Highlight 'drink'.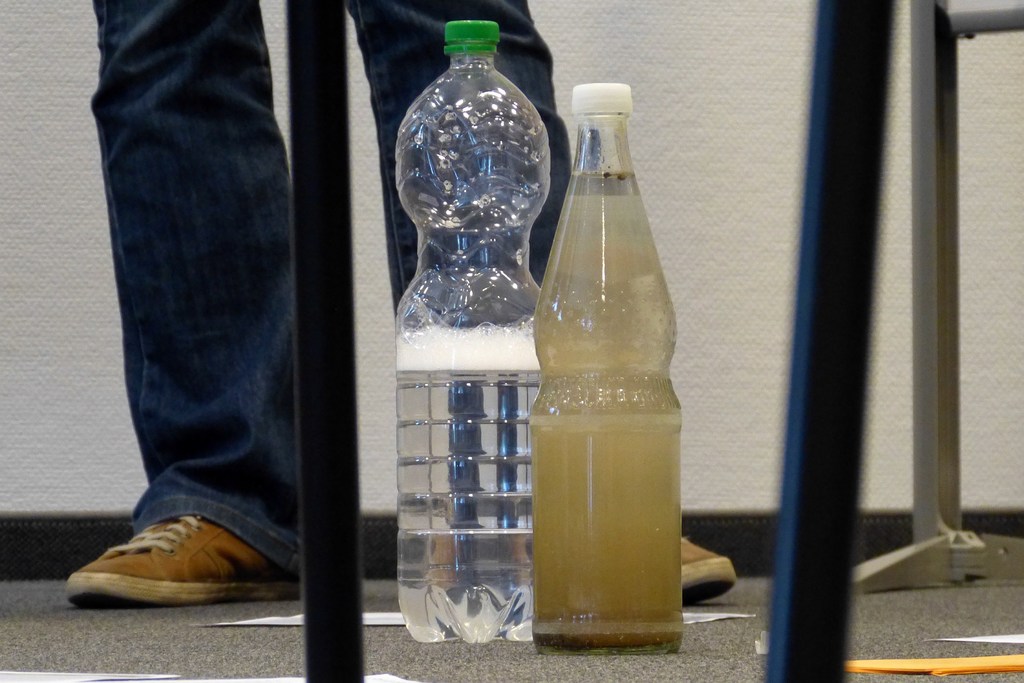
Highlighted region: [396, 324, 541, 643].
